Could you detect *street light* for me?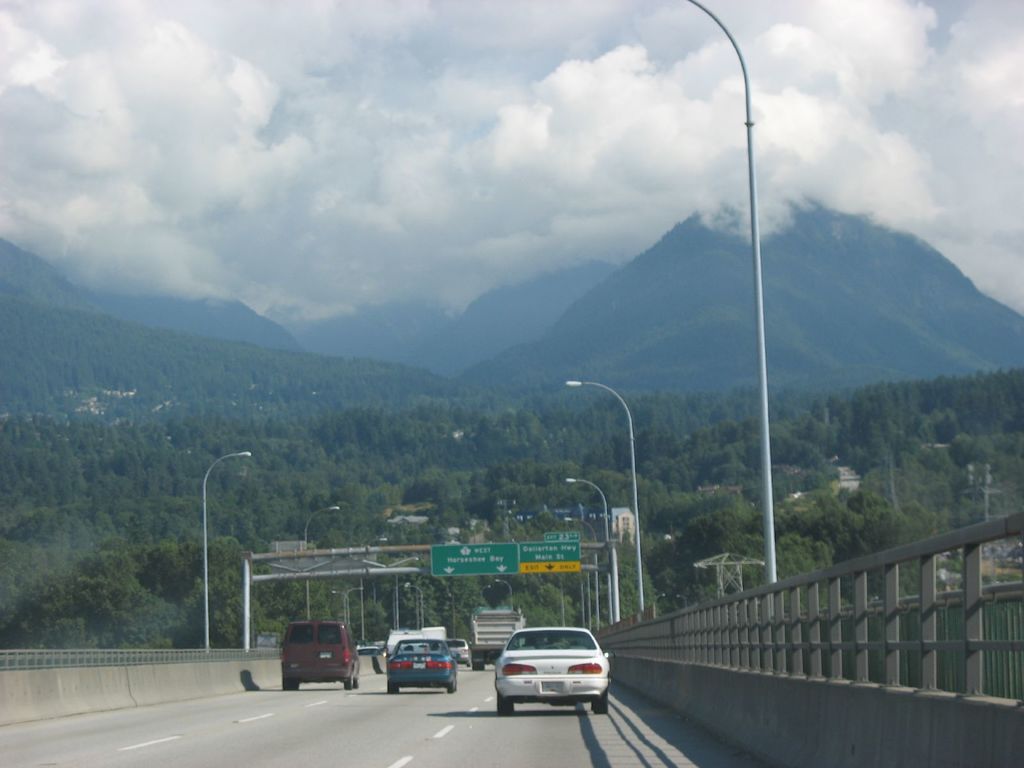
Detection result: (x1=499, y1=577, x2=520, y2=613).
